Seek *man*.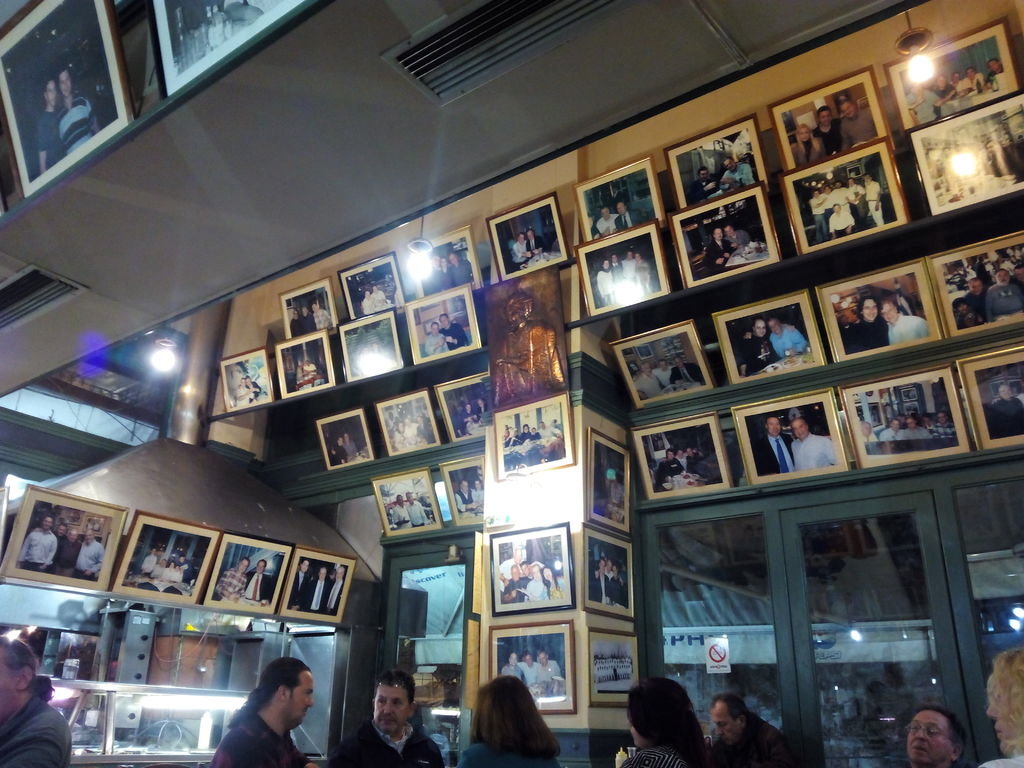
[left=540, top=421, right=563, bottom=437].
